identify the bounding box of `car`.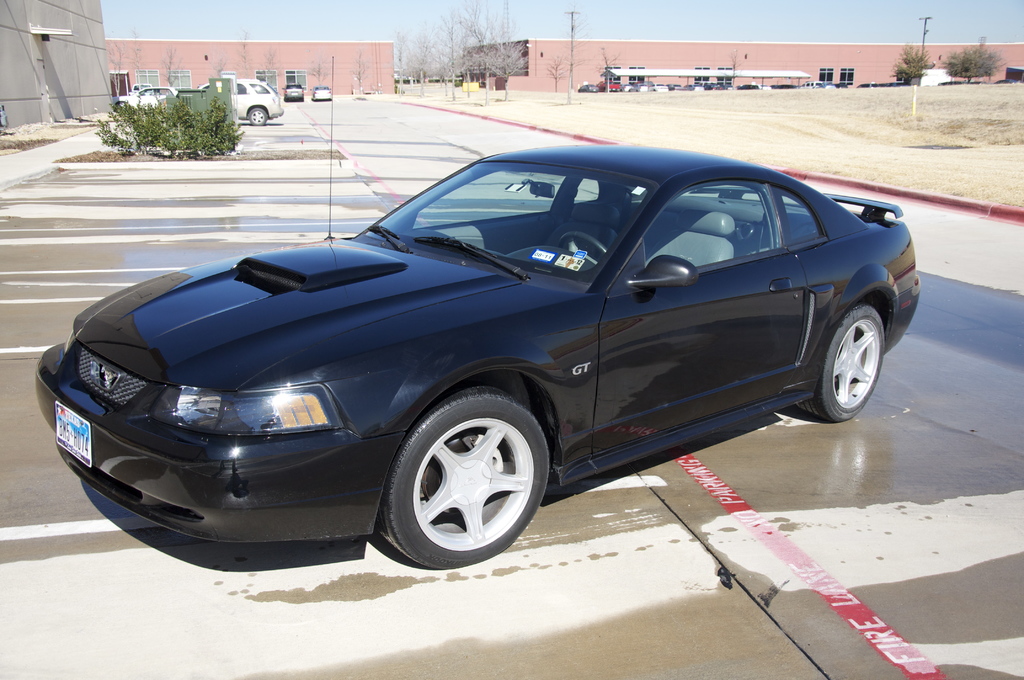
detection(118, 82, 178, 109).
